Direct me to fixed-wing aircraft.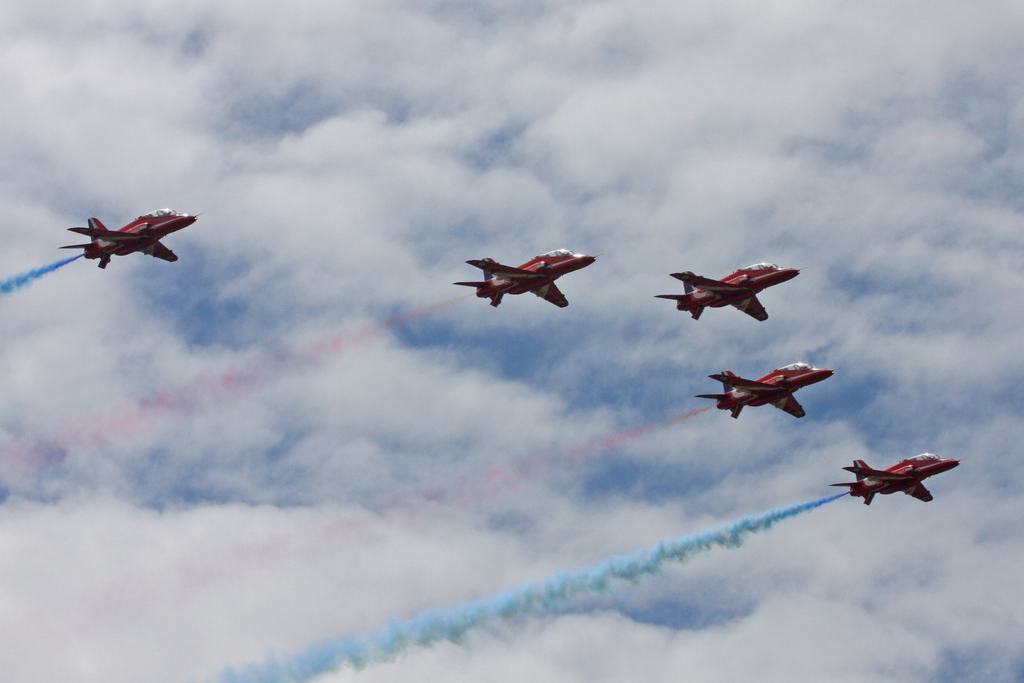
Direction: (825, 452, 963, 503).
